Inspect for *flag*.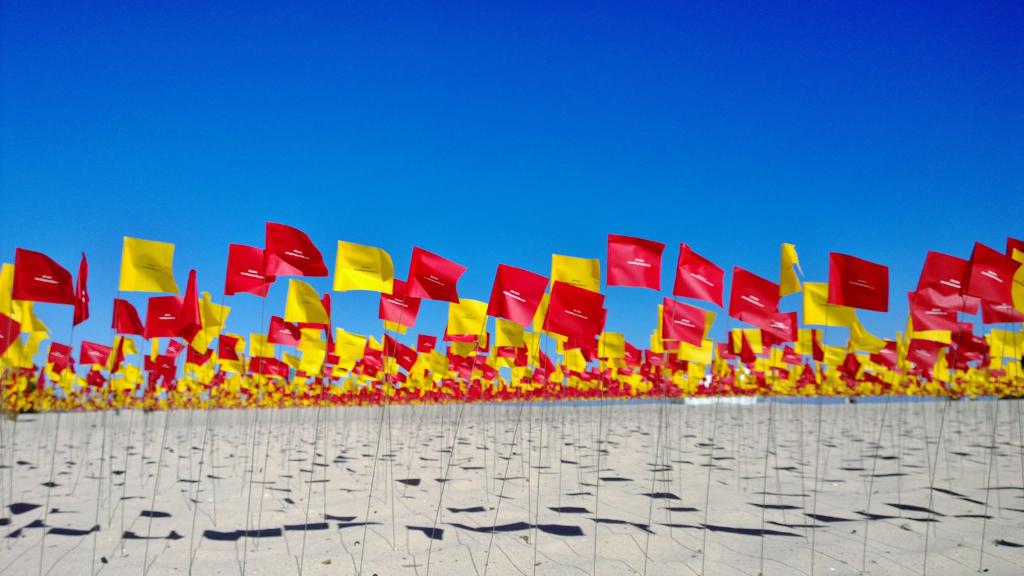
Inspection: 1002 239 1023 260.
